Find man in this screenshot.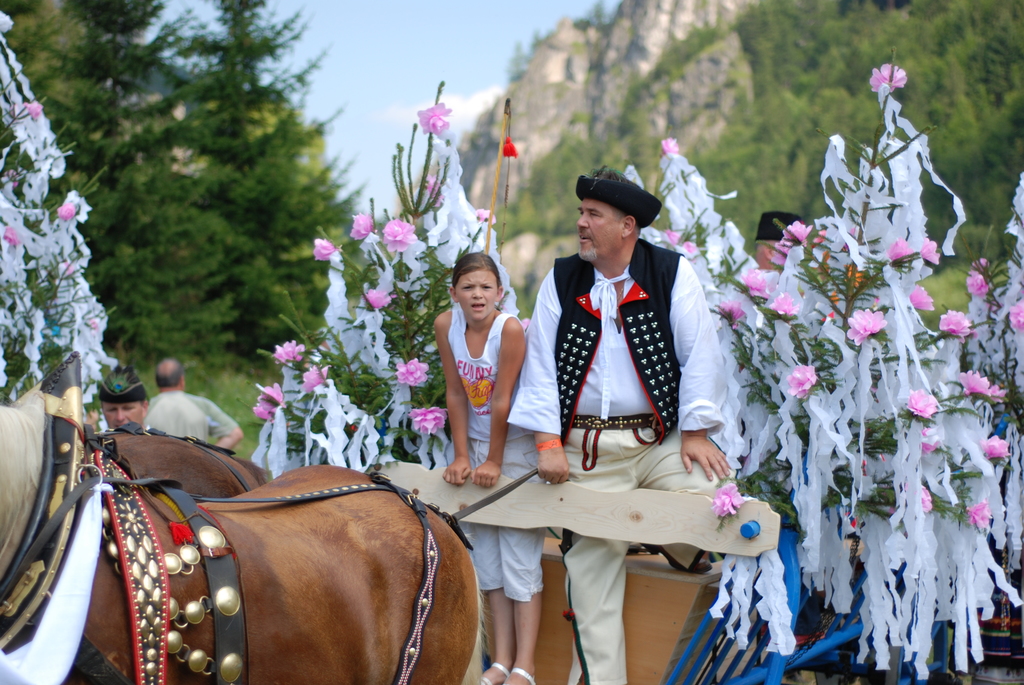
The bounding box for man is (143,358,243,452).
